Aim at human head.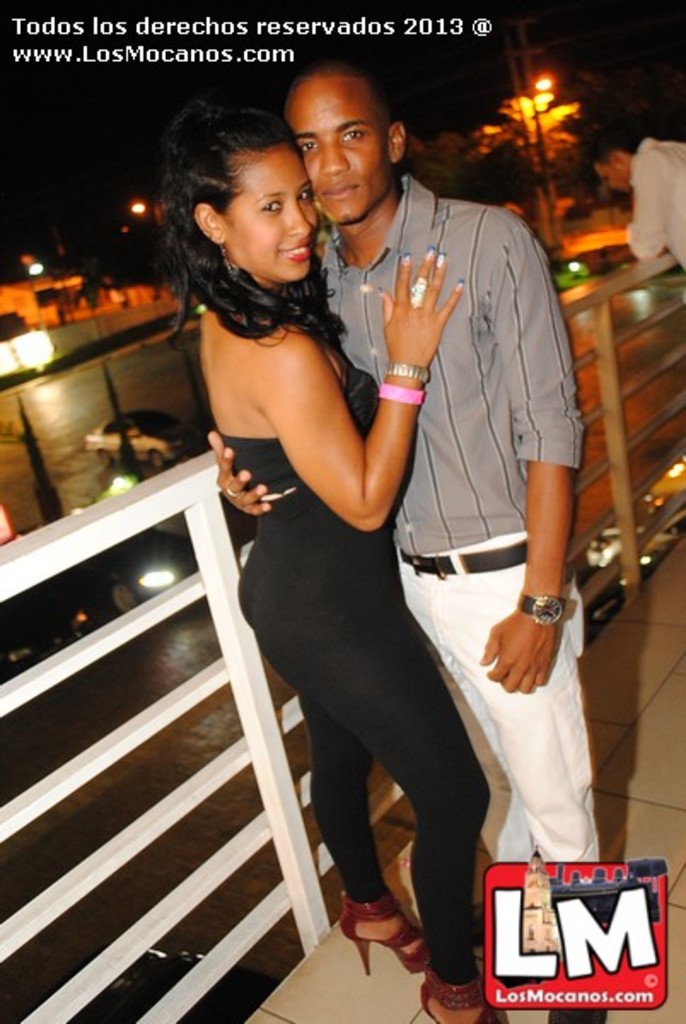
Aimed at {"x1": 276, "y1": 60, "x2": 408, "y2": 224}.
